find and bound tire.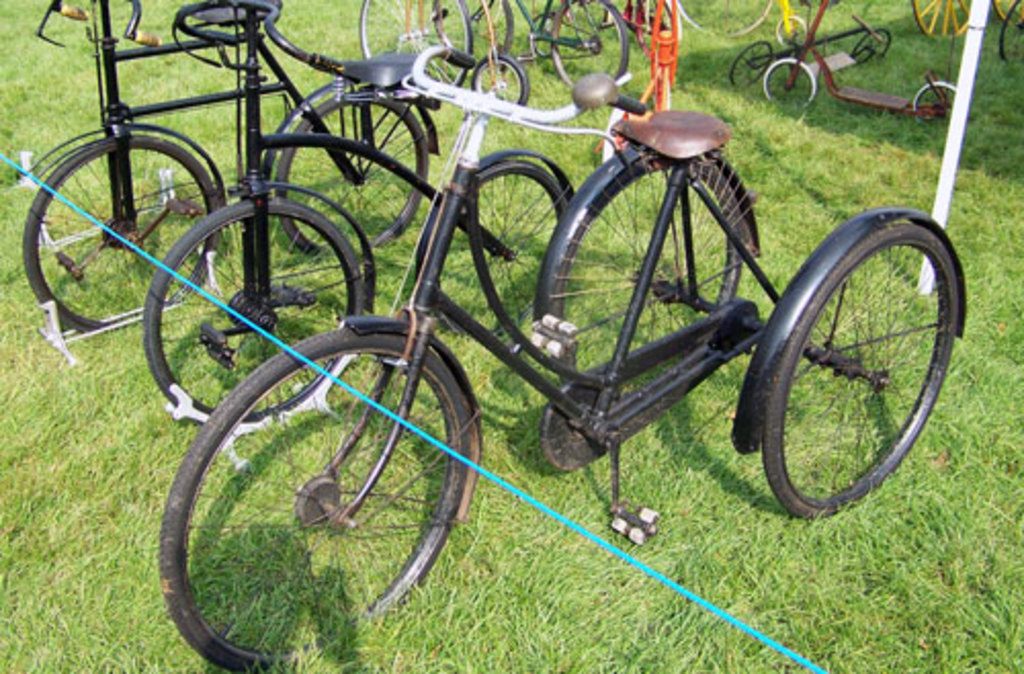
Bound: box=[16, 127, 229, 324].
